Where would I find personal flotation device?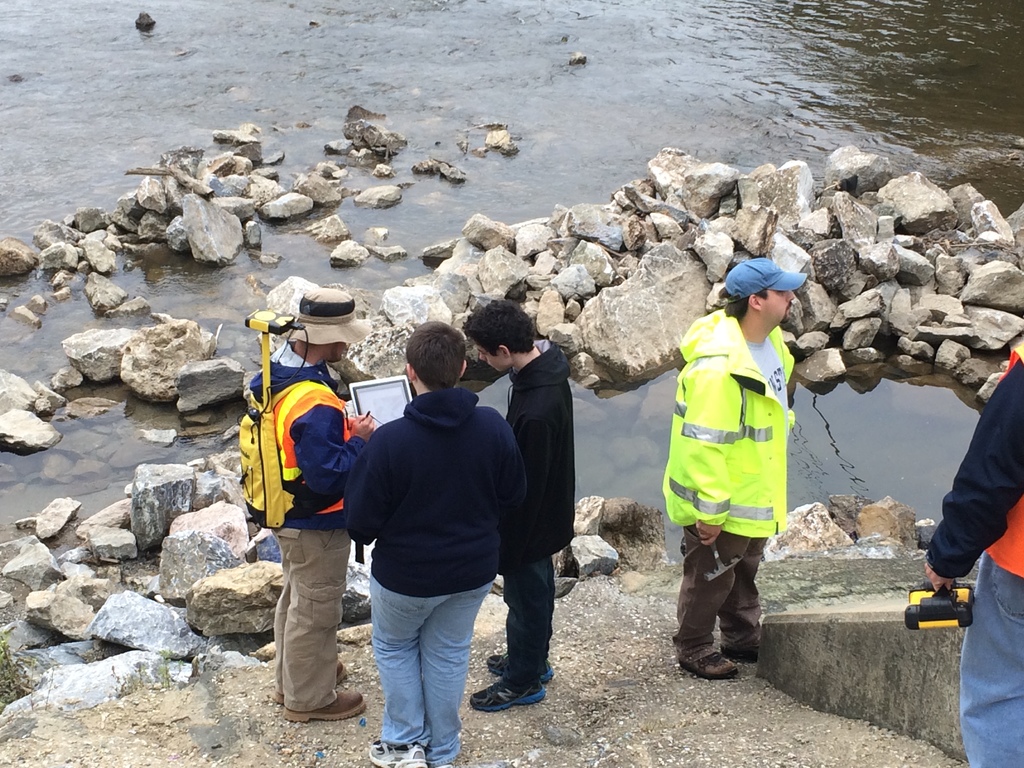
At [x1=238, y1=364, x2=358, y2=531].
